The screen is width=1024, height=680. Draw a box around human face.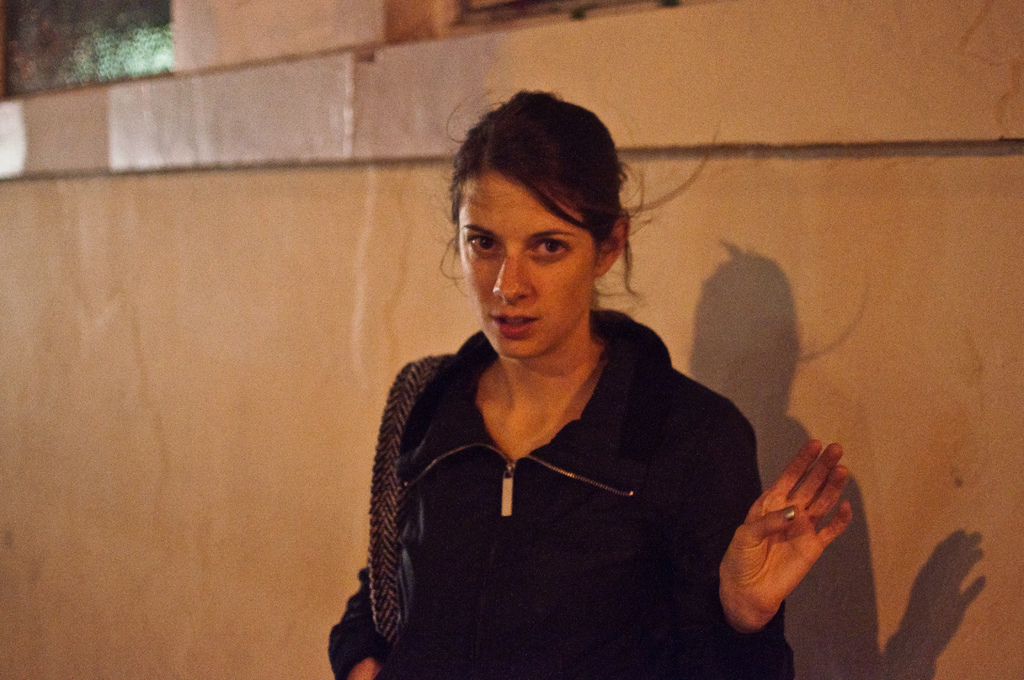
{"x1": 461, "y1": 170, "x2": 598, "y2": 356}.
